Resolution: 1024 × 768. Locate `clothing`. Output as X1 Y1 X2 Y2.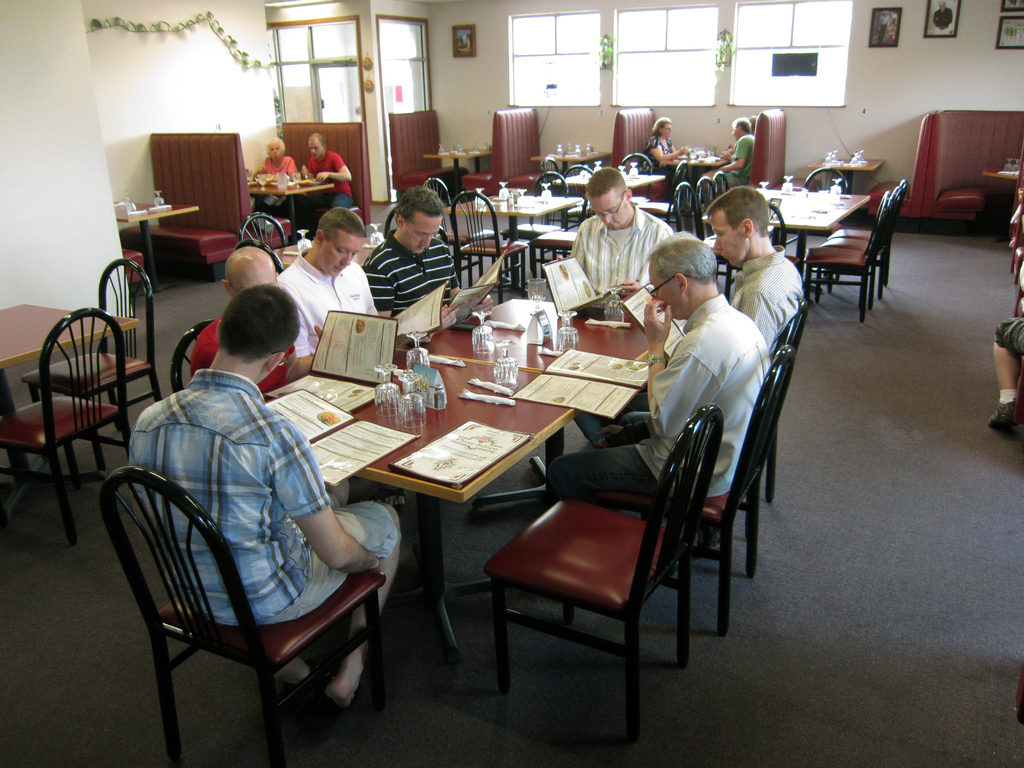
563 206 669 445.
